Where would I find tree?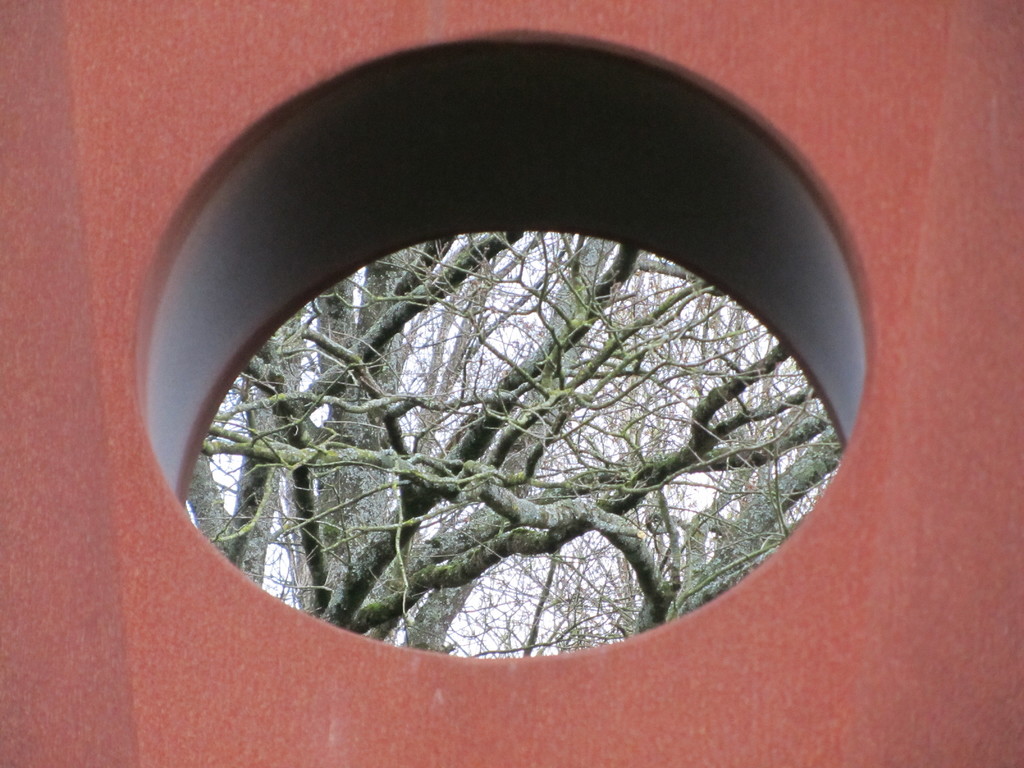
At 193,168,792,663.
